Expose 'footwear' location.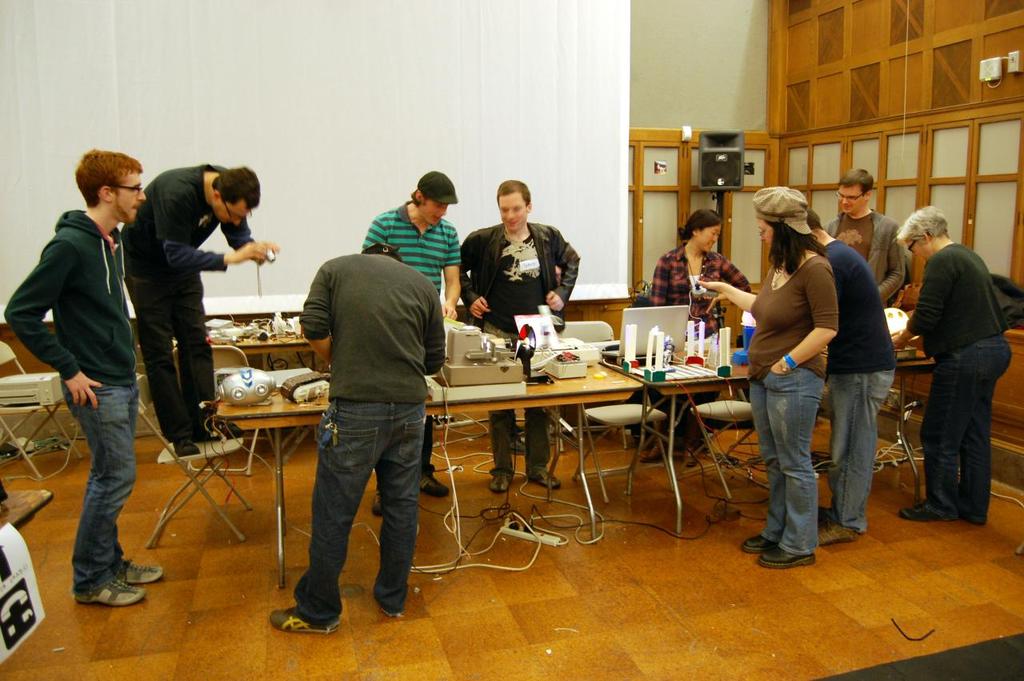
Exposed at (754,544,818,571).
